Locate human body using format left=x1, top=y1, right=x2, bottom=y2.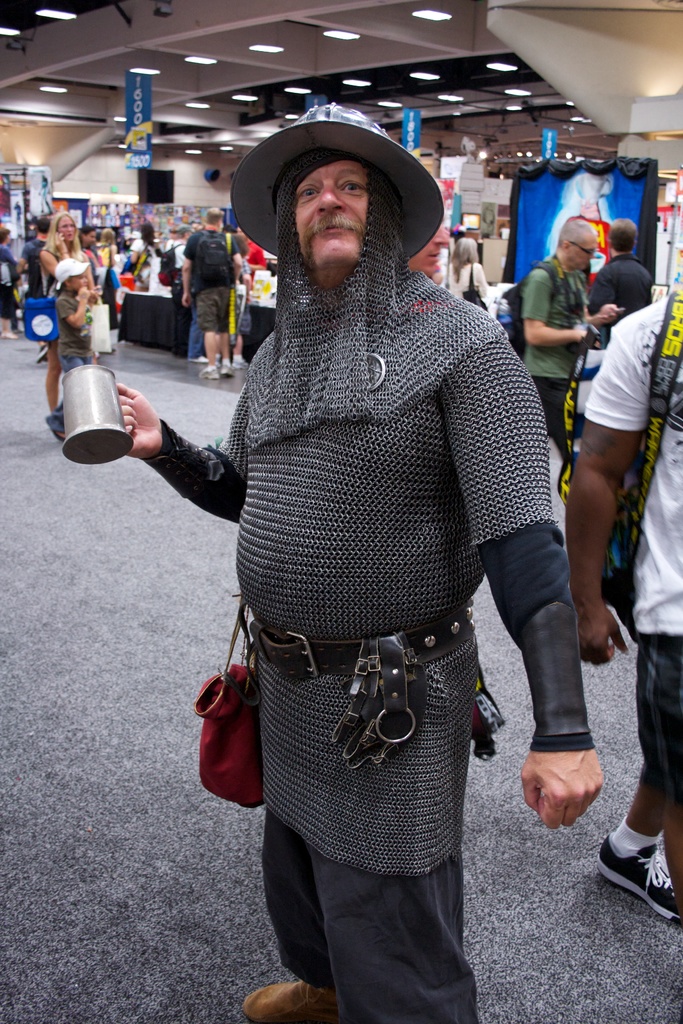
left=144, top=40, right=587, bottom=1023.
